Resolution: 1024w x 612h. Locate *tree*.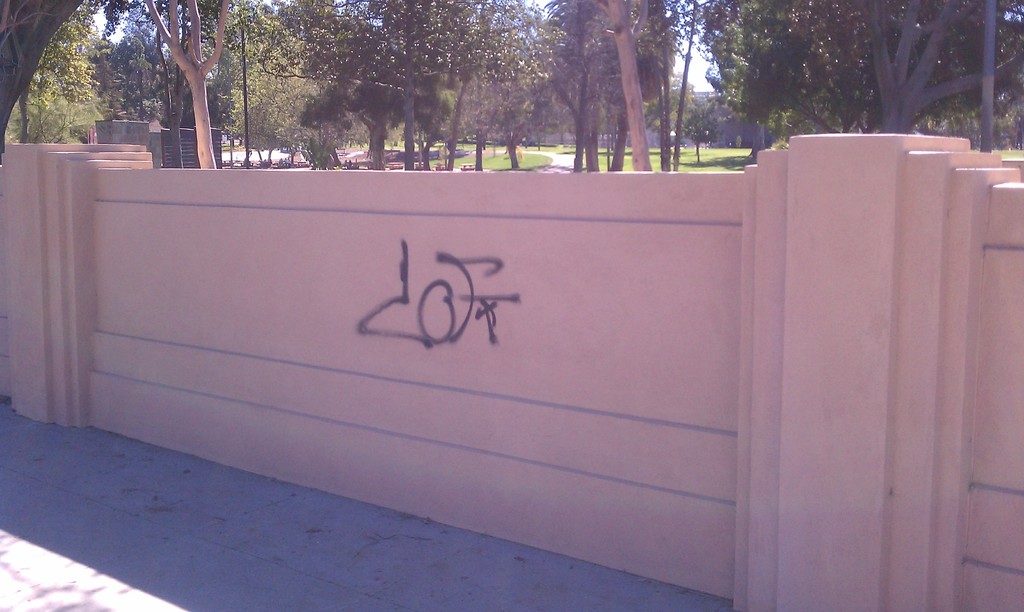
[left=660, top=72, right=697, bottom=133].
